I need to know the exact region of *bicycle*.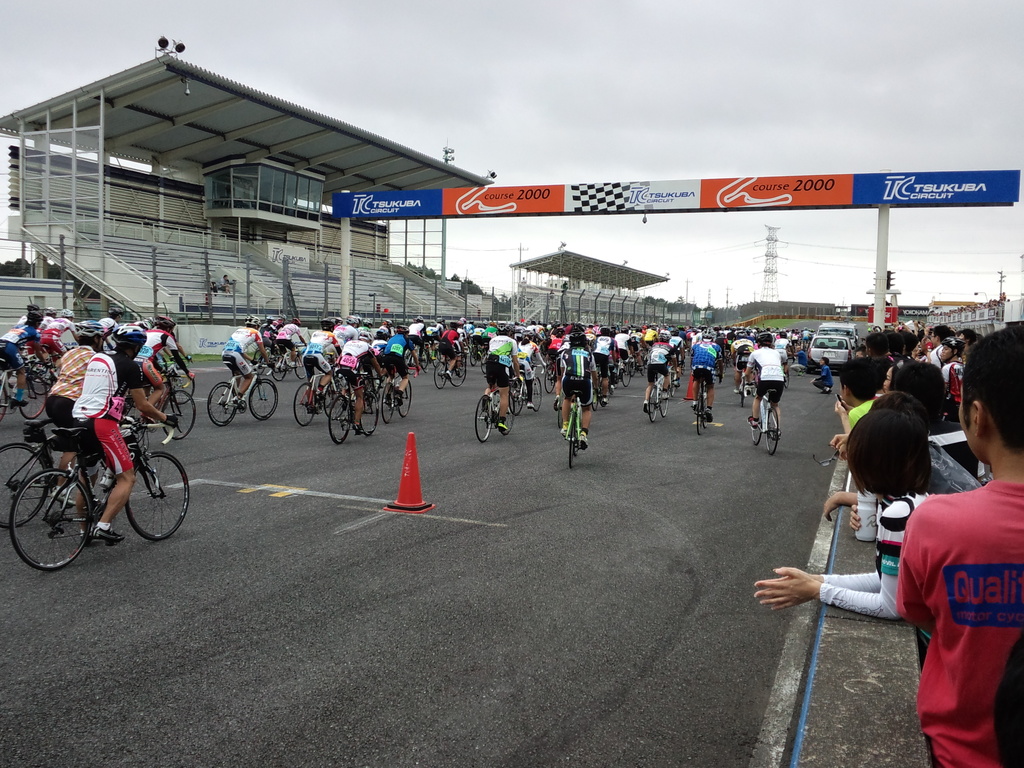
Region: left=209, top=364, right=275, bottom=422.
